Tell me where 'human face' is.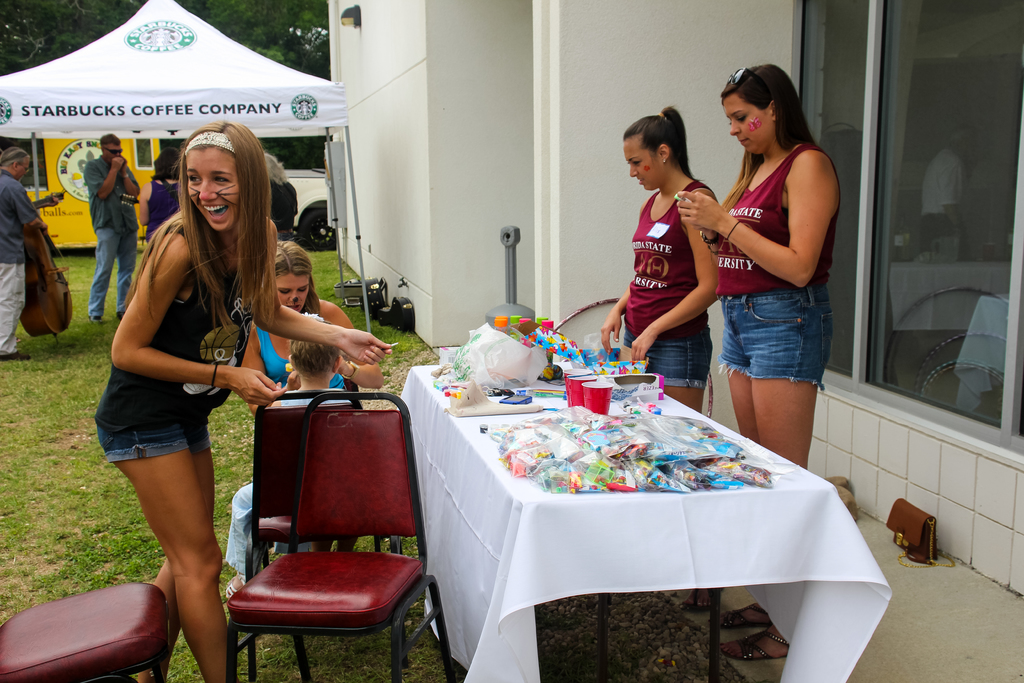
'human face' is at locate(108, 142, 124, 162).
